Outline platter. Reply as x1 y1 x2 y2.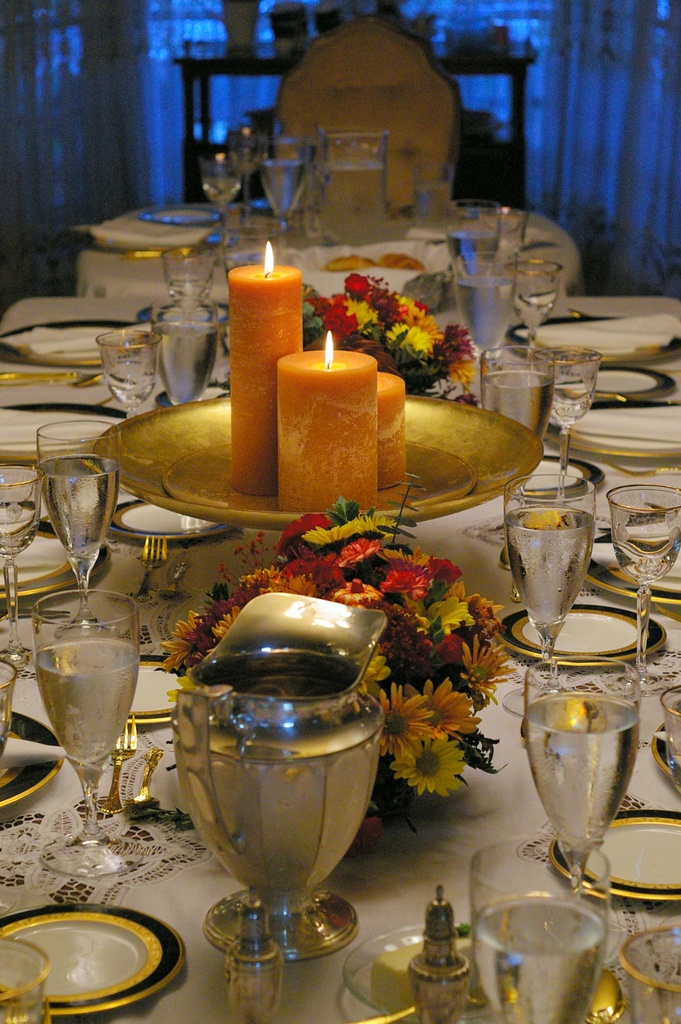
0 714 63 812.
